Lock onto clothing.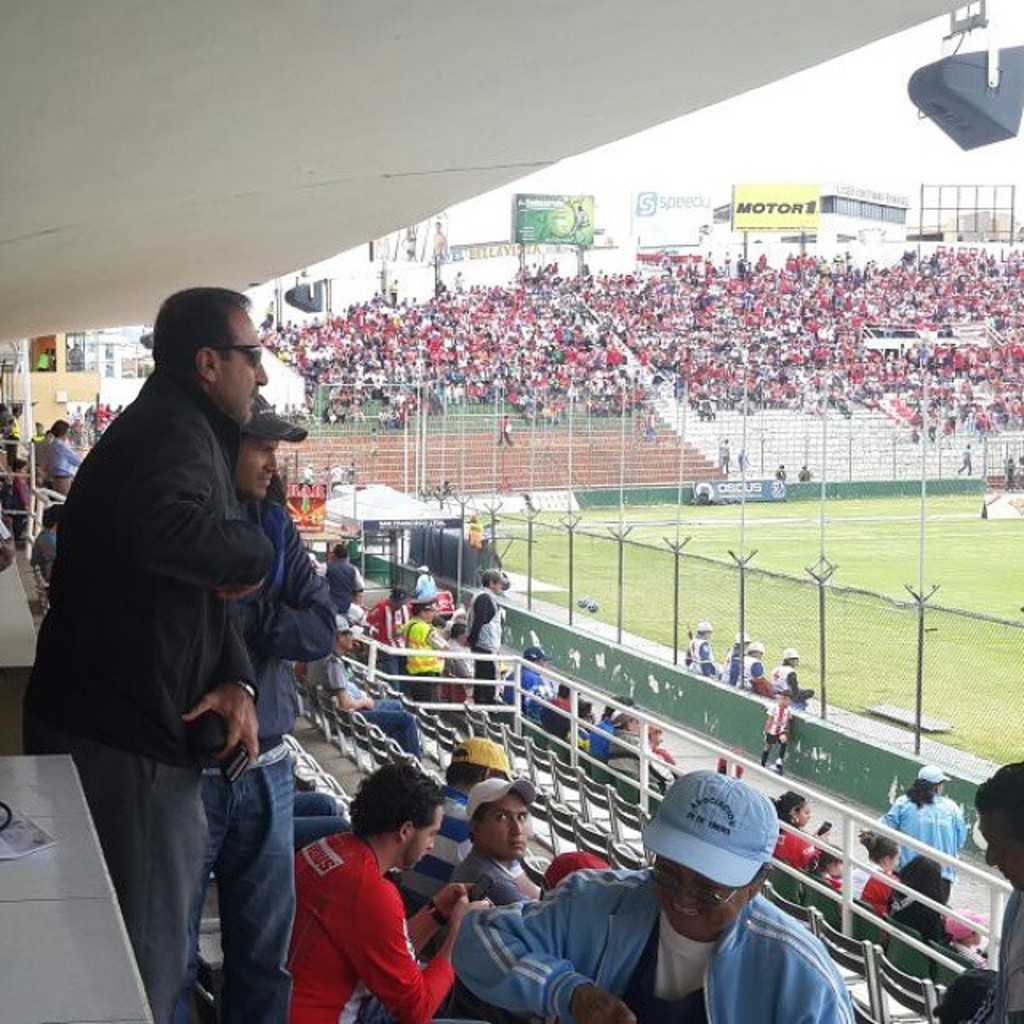
Locked: 683, 637, 718, 675.
